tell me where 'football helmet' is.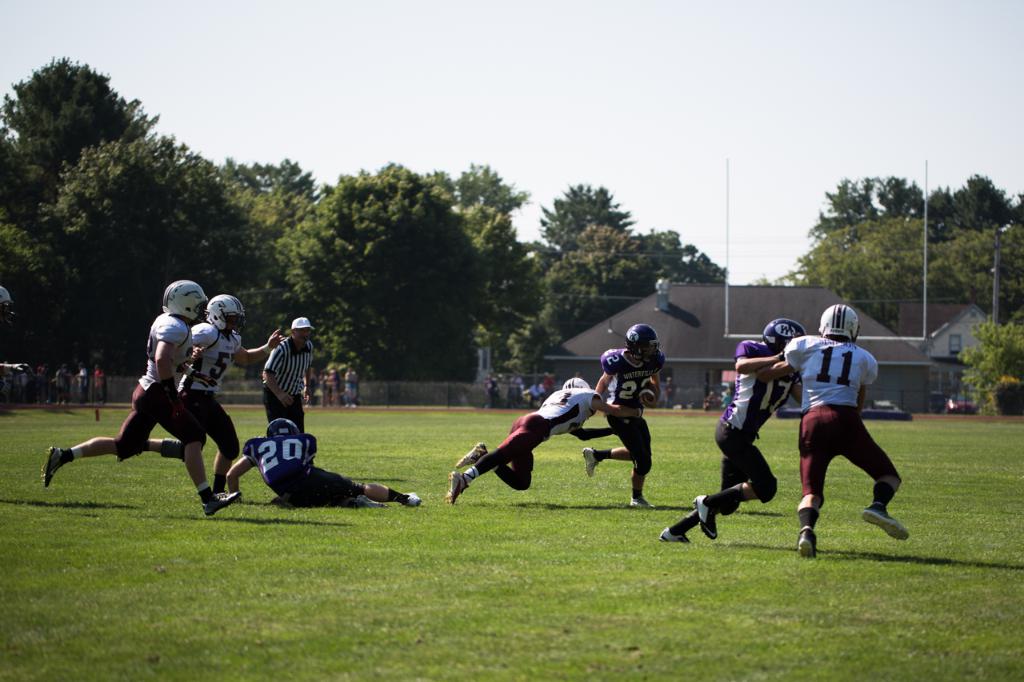
'football helmet' is at BBox(820, 306, 858, 341).
